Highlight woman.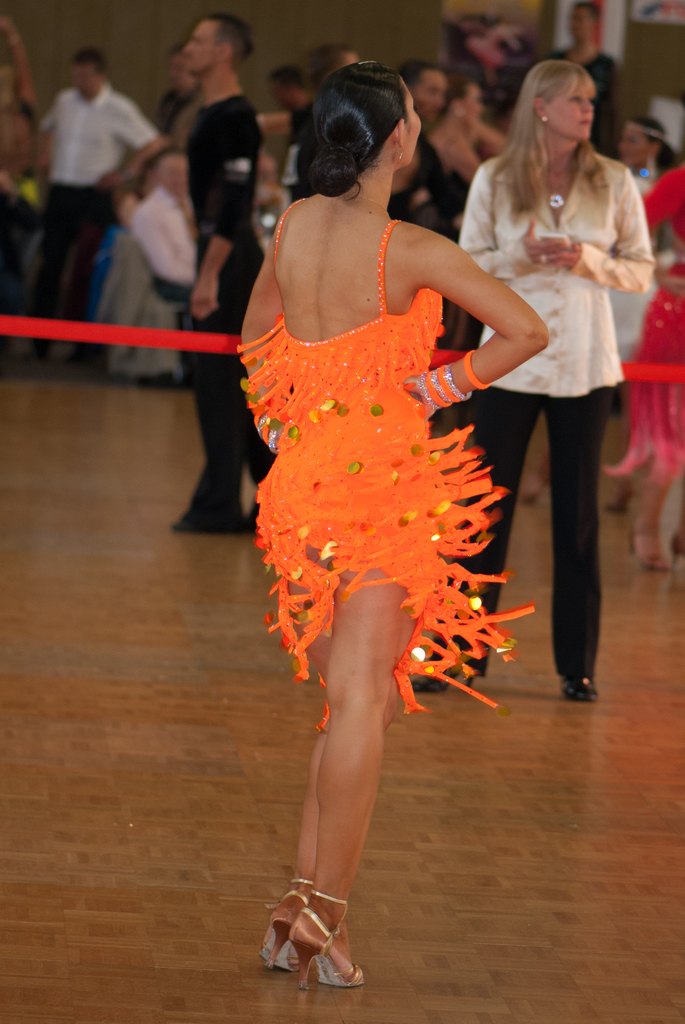
Highlighted region: (230,51,535,863).
